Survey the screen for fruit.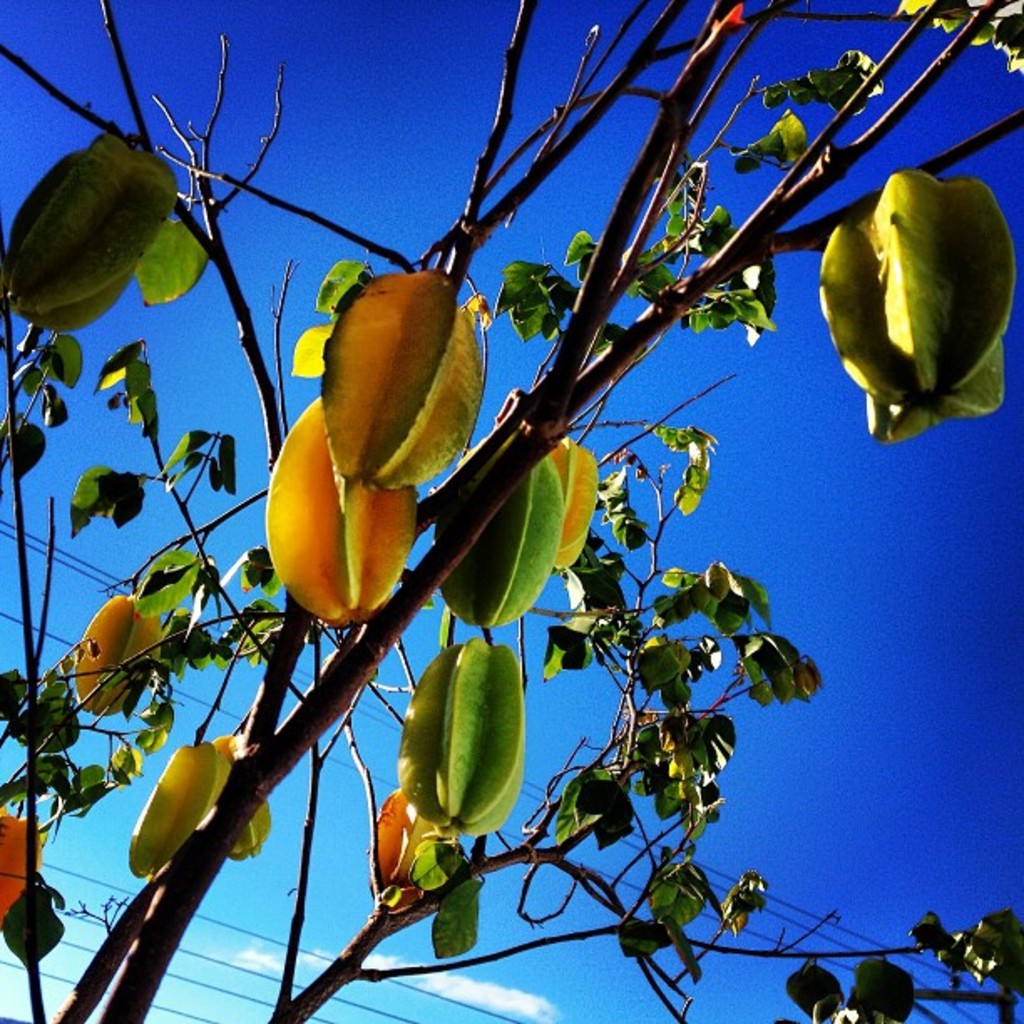
Survey found: 0/127/174/323.
